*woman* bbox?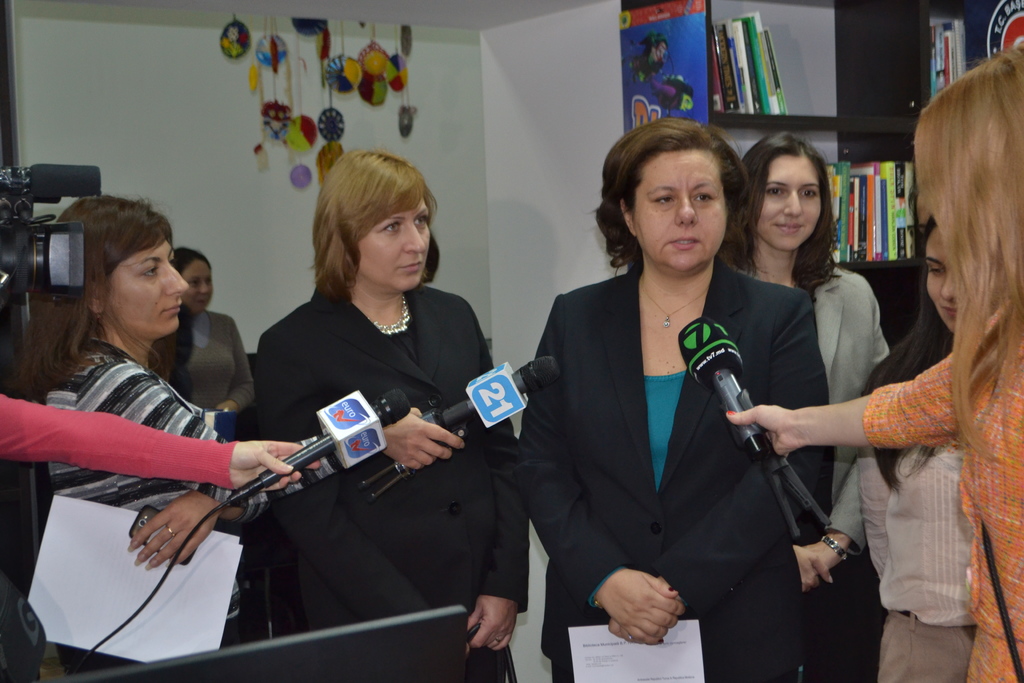
x1=719, y1=42, x2=1023, y2=682
